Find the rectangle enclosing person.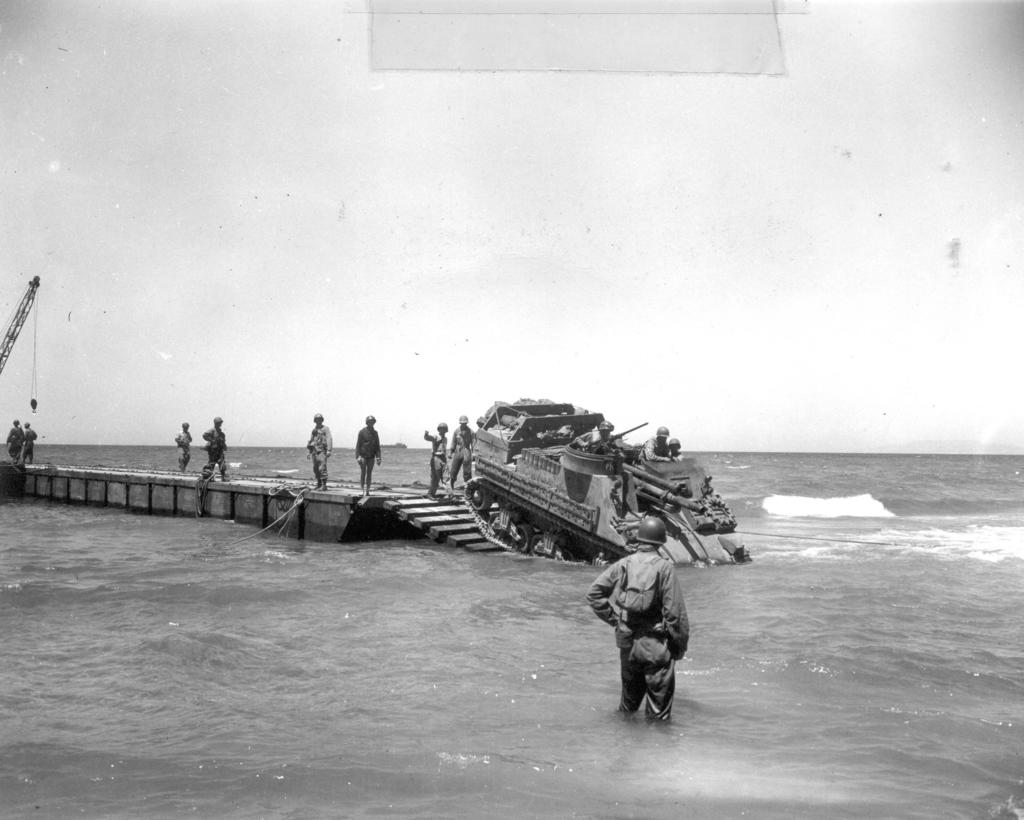
bbox=[355, 415, 381, 495].
